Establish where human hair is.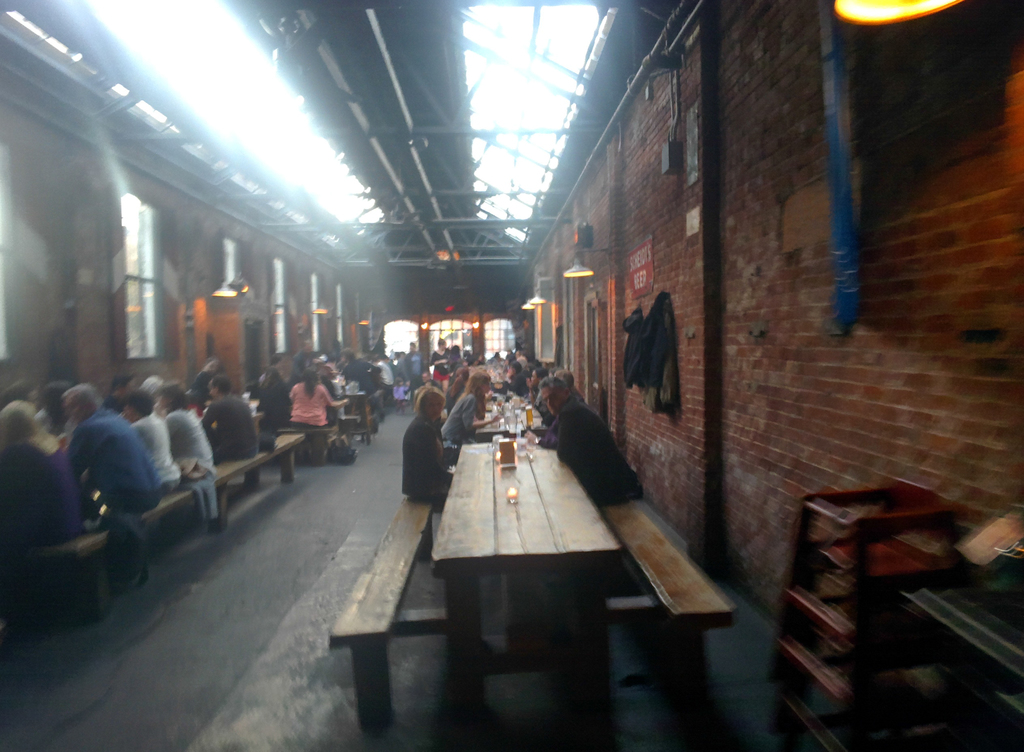
Established at (115,392,153,416).
